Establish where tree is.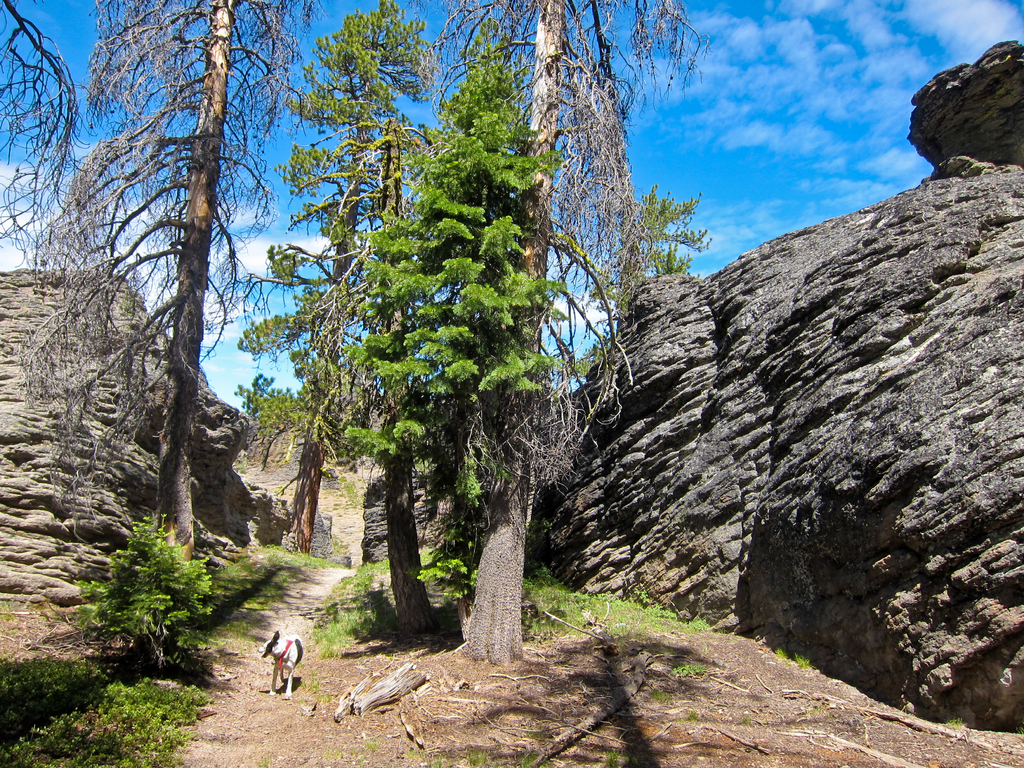
Established at BBox(24, 0, 327, 566).
